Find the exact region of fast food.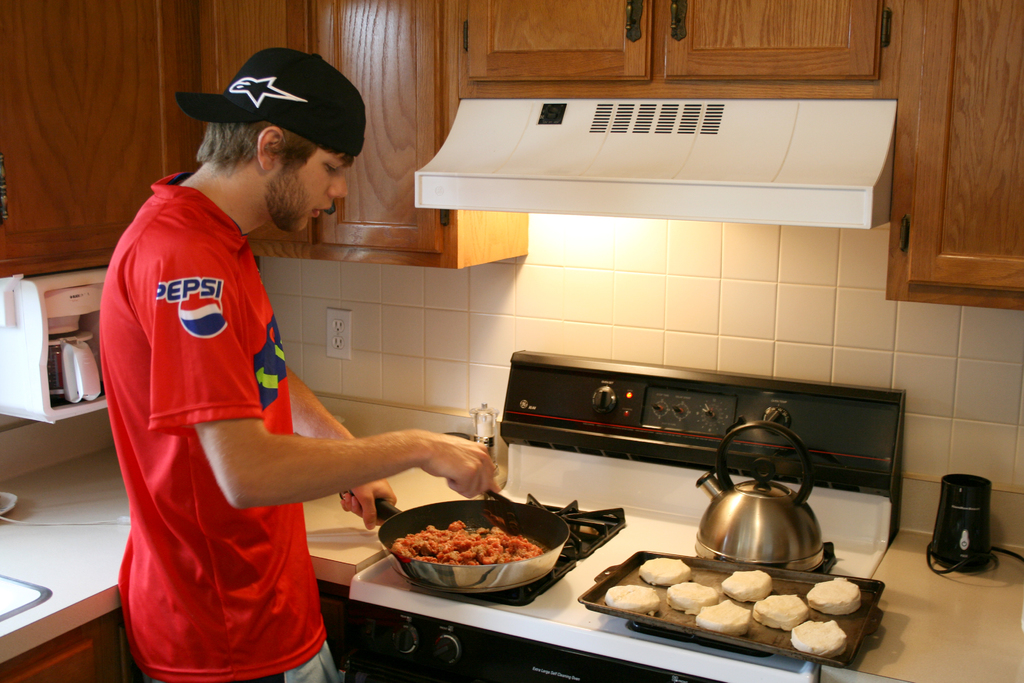
Exact region: (396,526,535,567).
